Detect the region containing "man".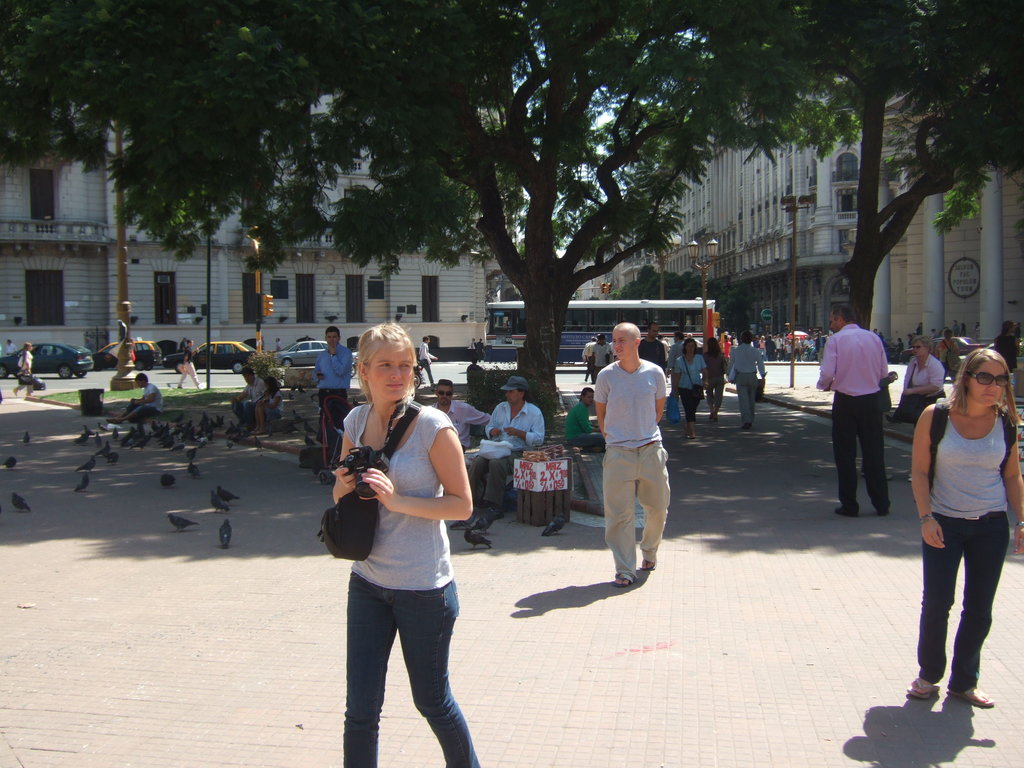
bbox=[728, 330, 766, 425].
